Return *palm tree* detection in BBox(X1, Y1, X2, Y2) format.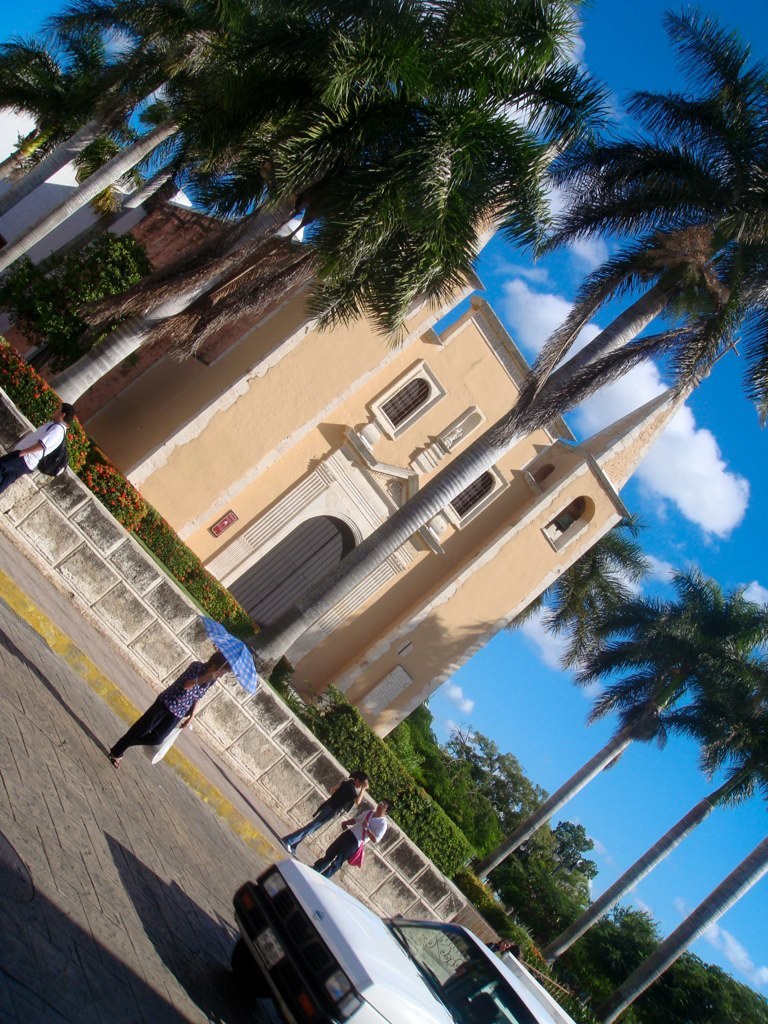
BBox(560, 819, 766, 1021).
